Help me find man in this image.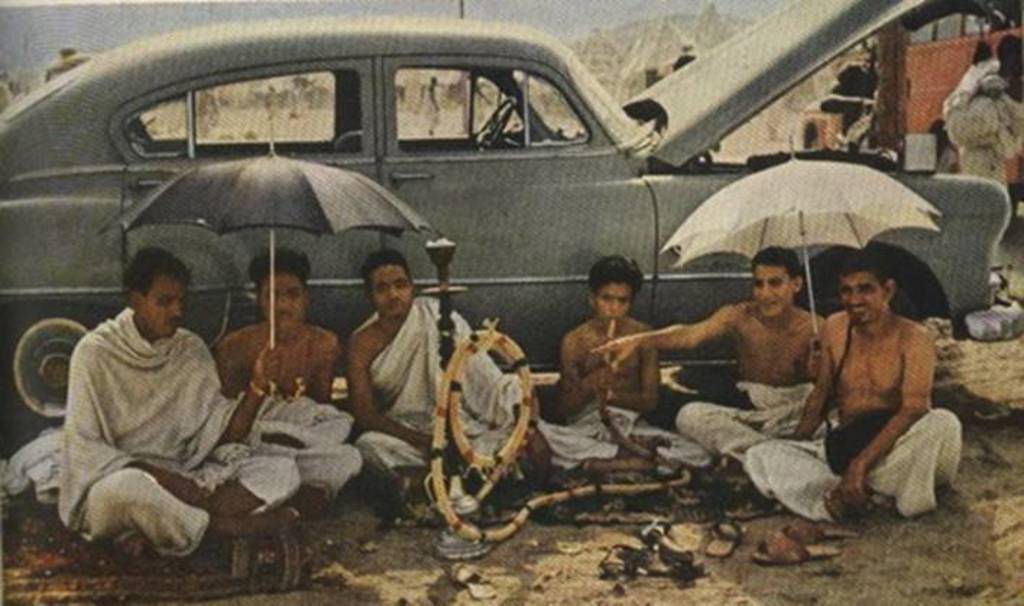
Found it: pyautogui.locateOnScreen(224, 237, 372, 524).
